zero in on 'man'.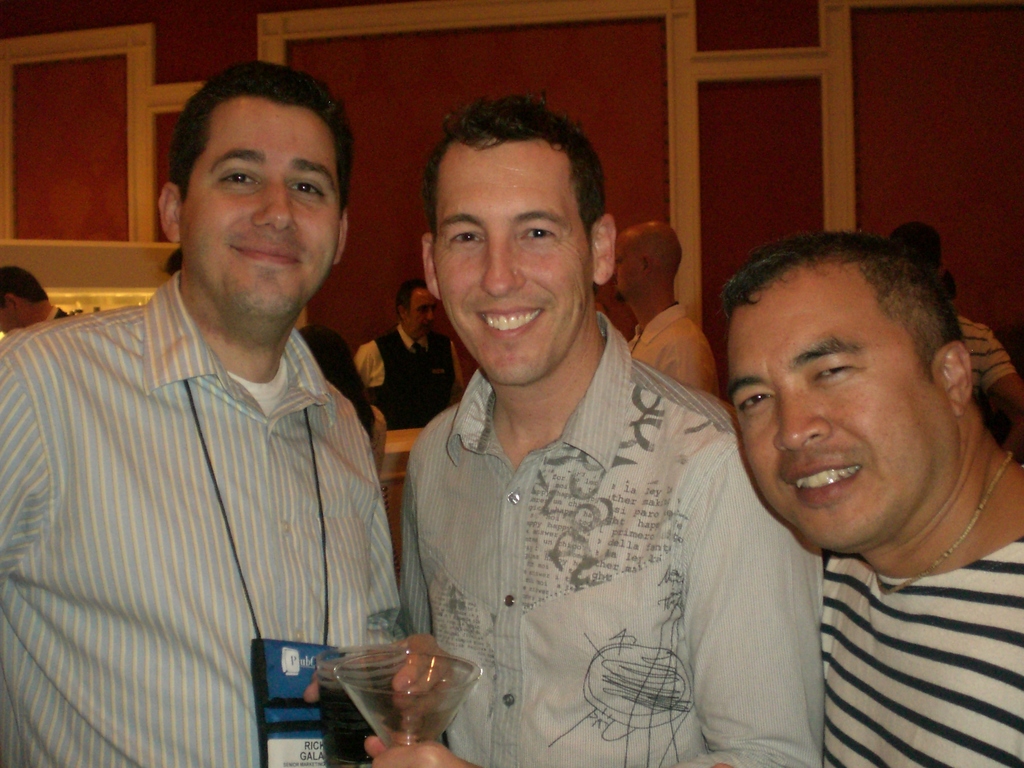
Zeroed in: BBox(726, 236, 1023, 767).
